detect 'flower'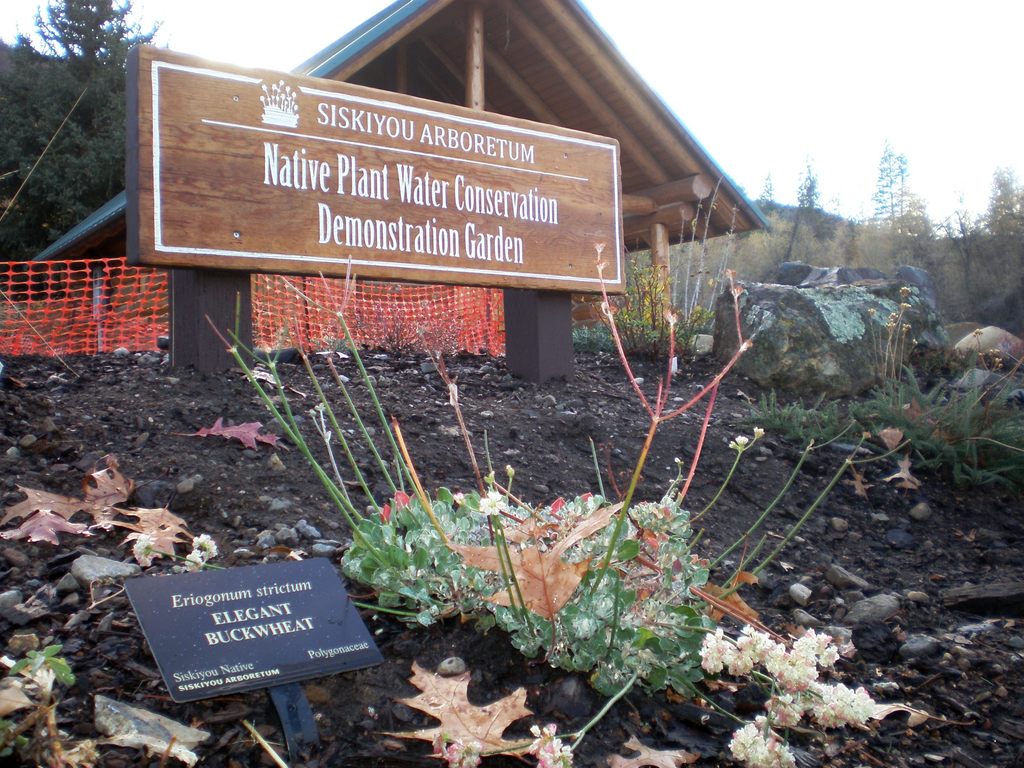
BBox(479, 490, 508, 516)
